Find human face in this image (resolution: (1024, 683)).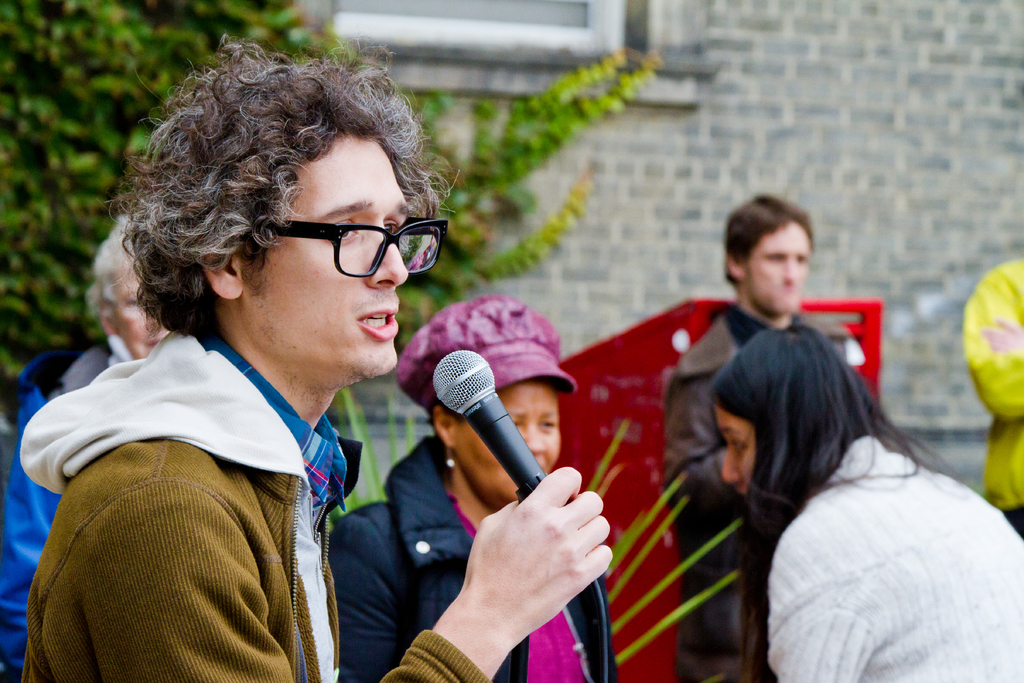
crop(723, 404, 756, 494).
